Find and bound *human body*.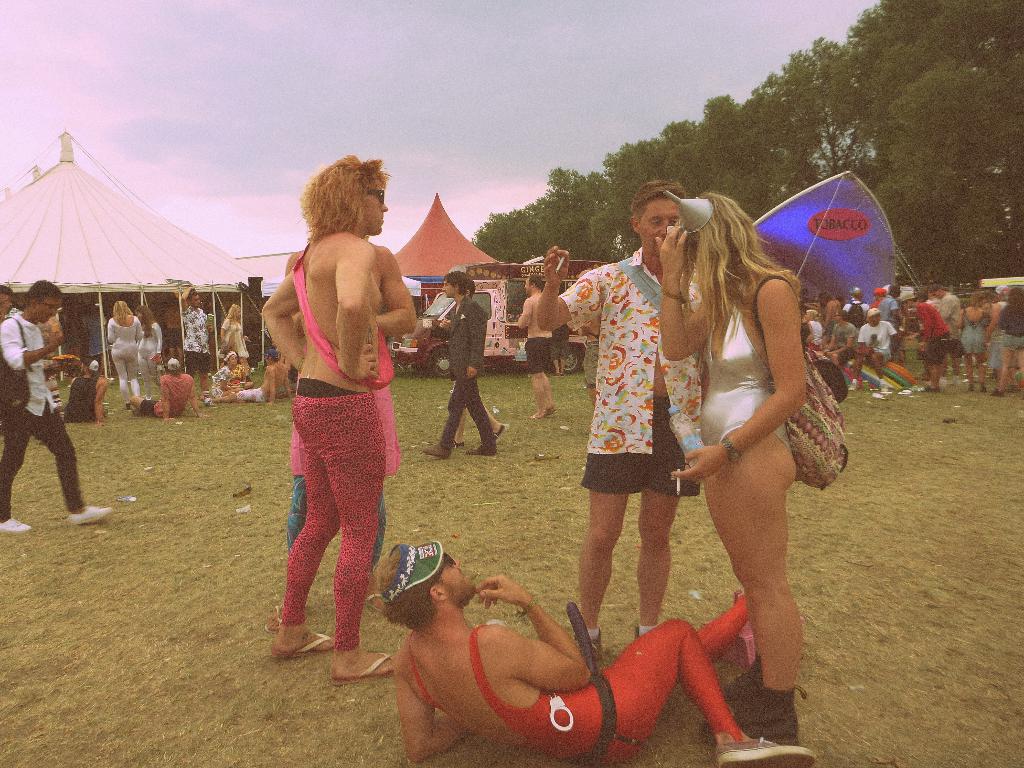
Bound: <bbox>177, 284, 208, 405</bbox>.
